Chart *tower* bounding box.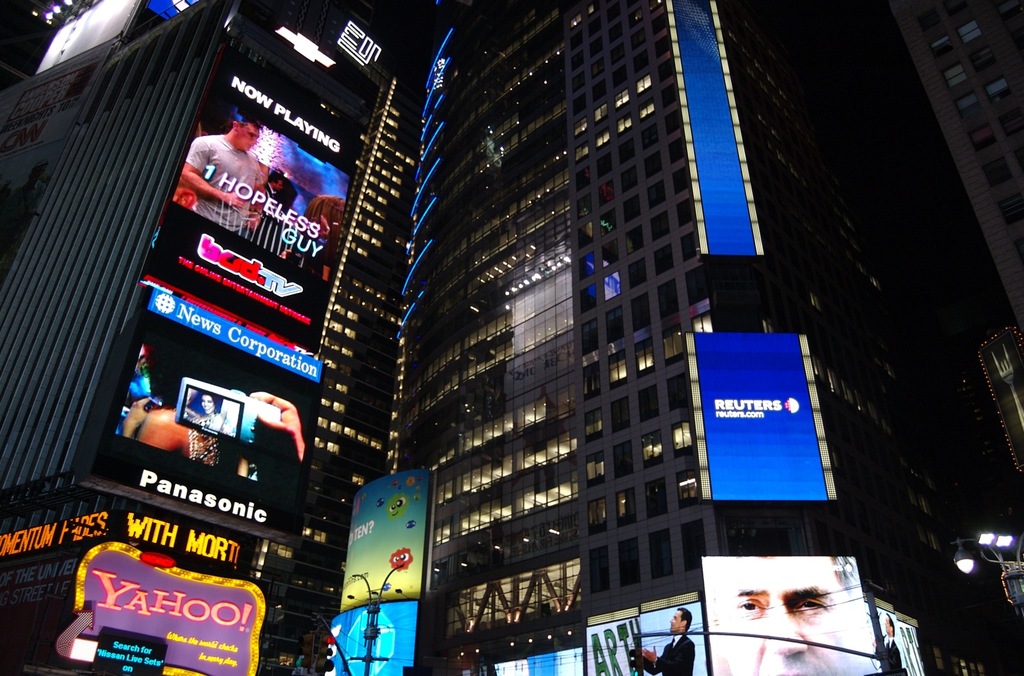
Charted: 419/0/1023/675.
